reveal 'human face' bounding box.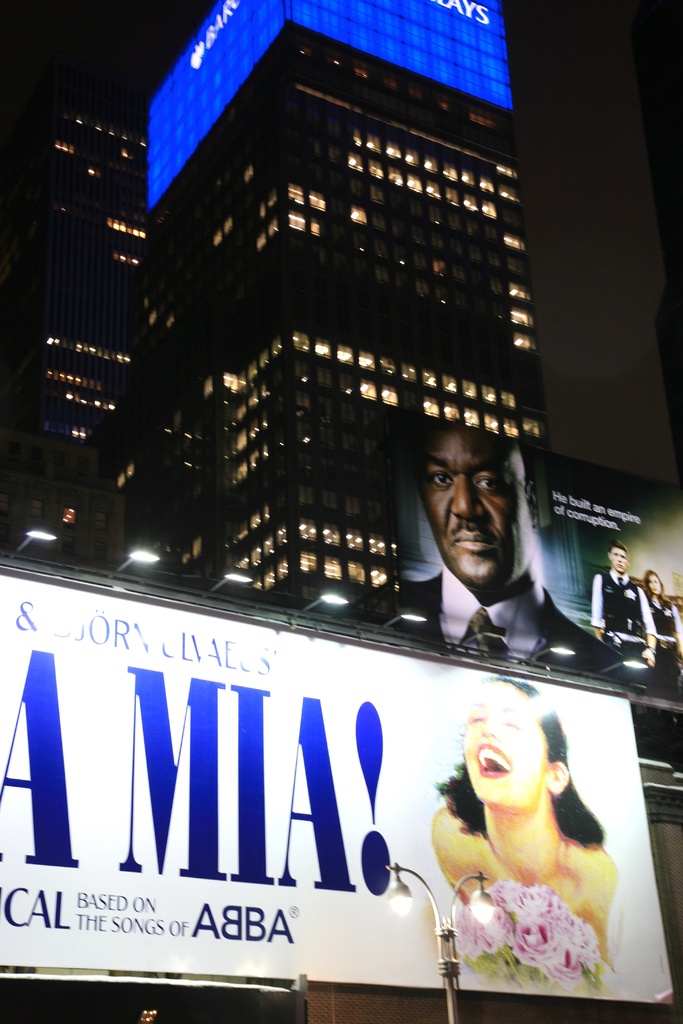
Revealed: [613,543,621,573].
